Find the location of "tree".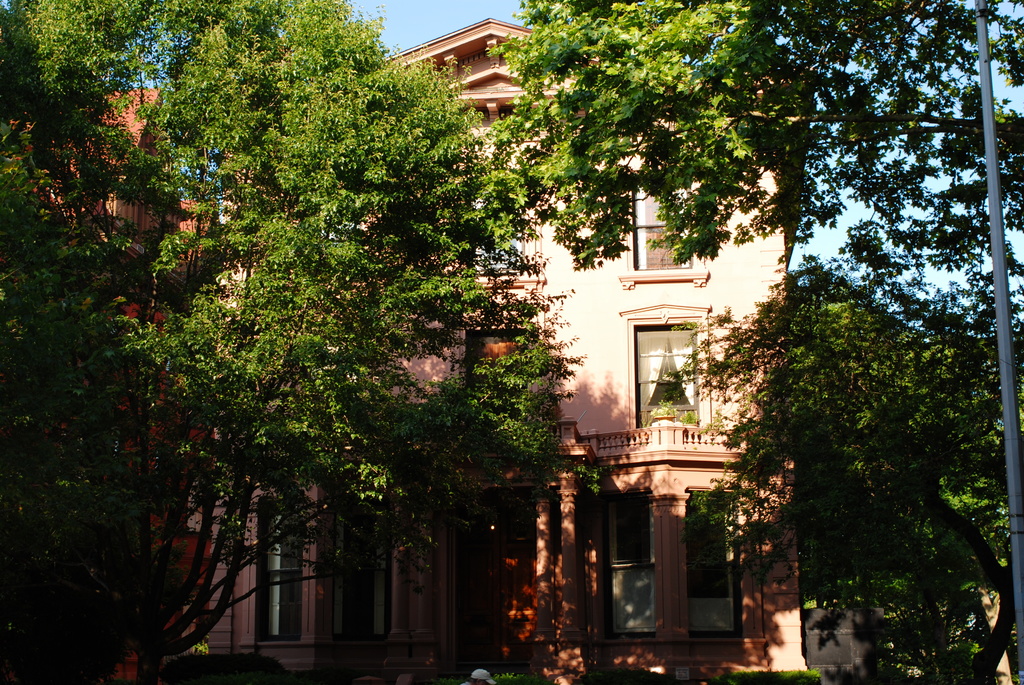
Location: <region>683, 238, 1023, 684</region>.
